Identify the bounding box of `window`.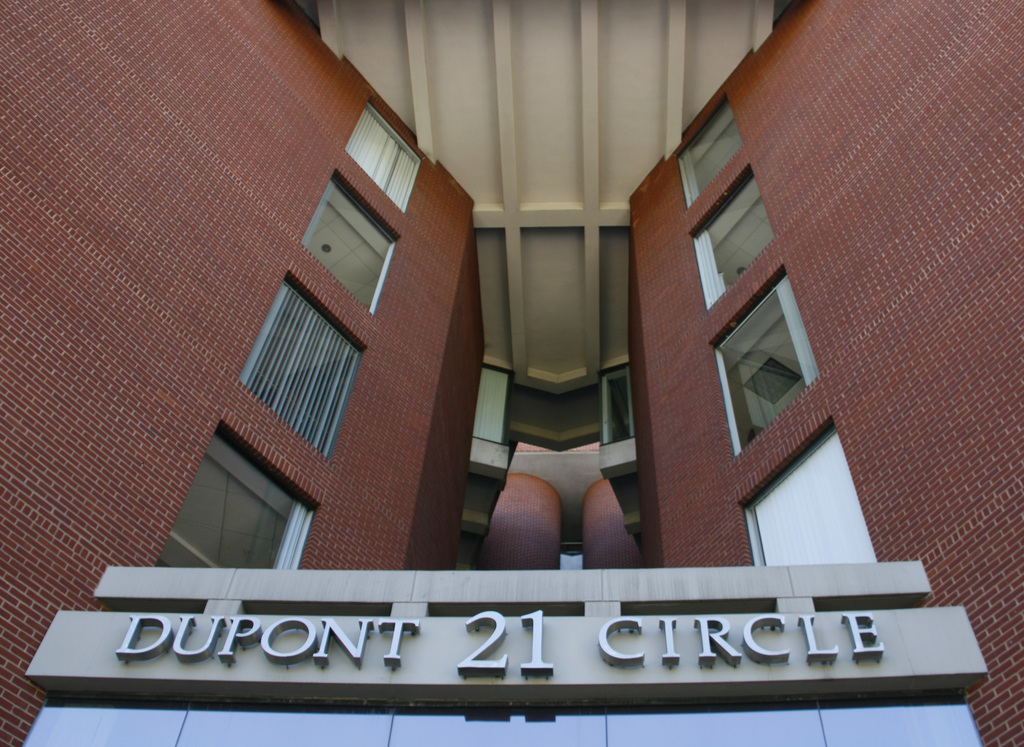
x1=308 y1=179 x2=396 y2=313.
